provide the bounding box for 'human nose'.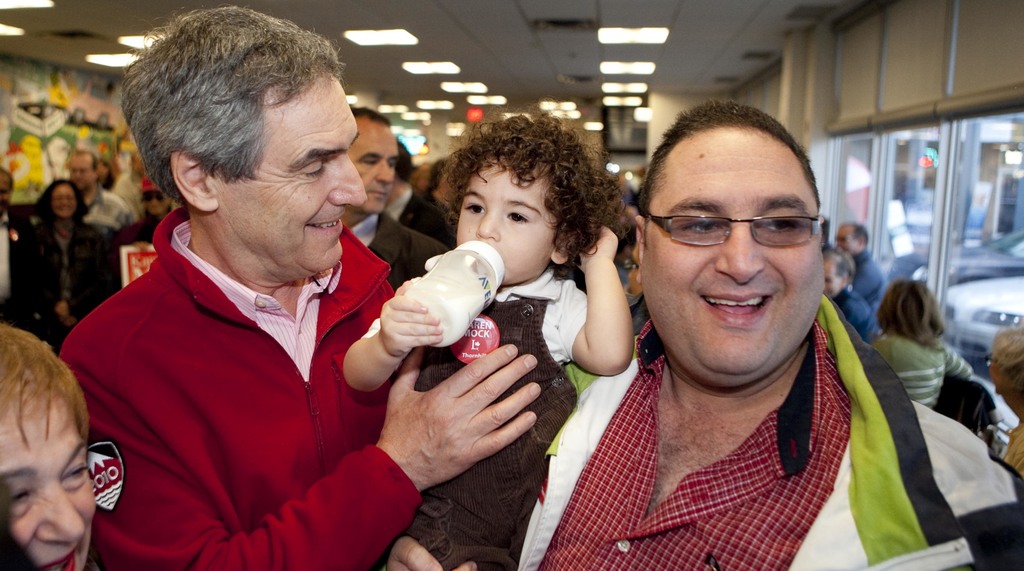
rect(474, 209, 499, 237).
